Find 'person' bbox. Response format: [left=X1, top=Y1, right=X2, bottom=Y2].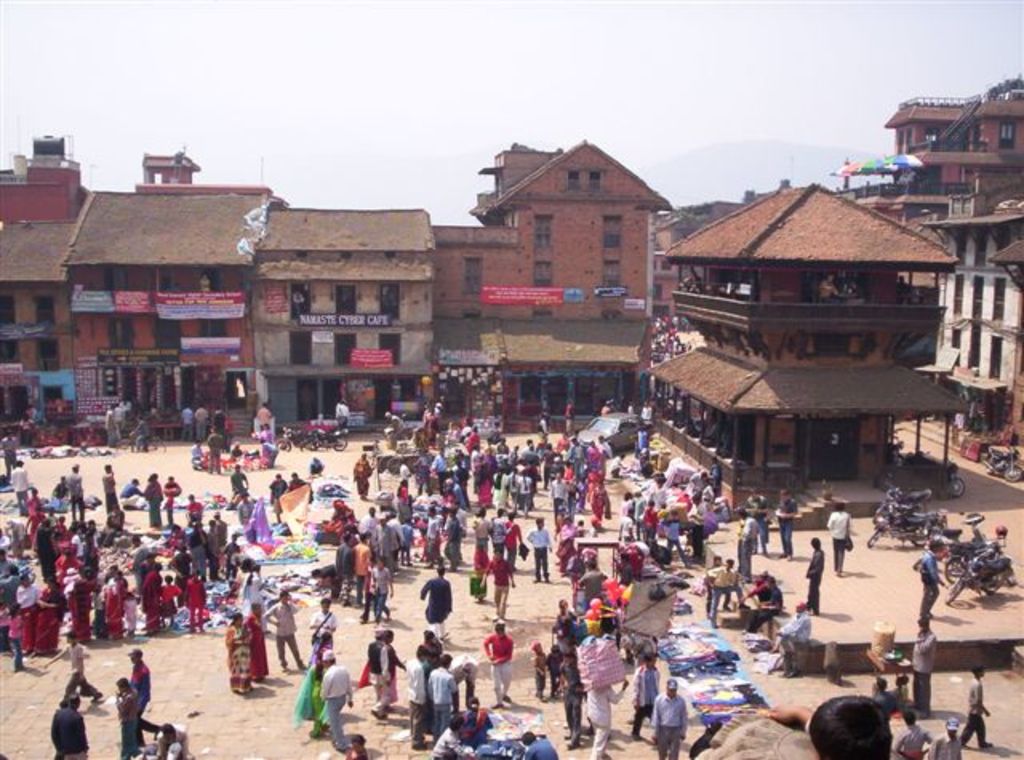
[left=834, top=507, right=843, bottom=578].
